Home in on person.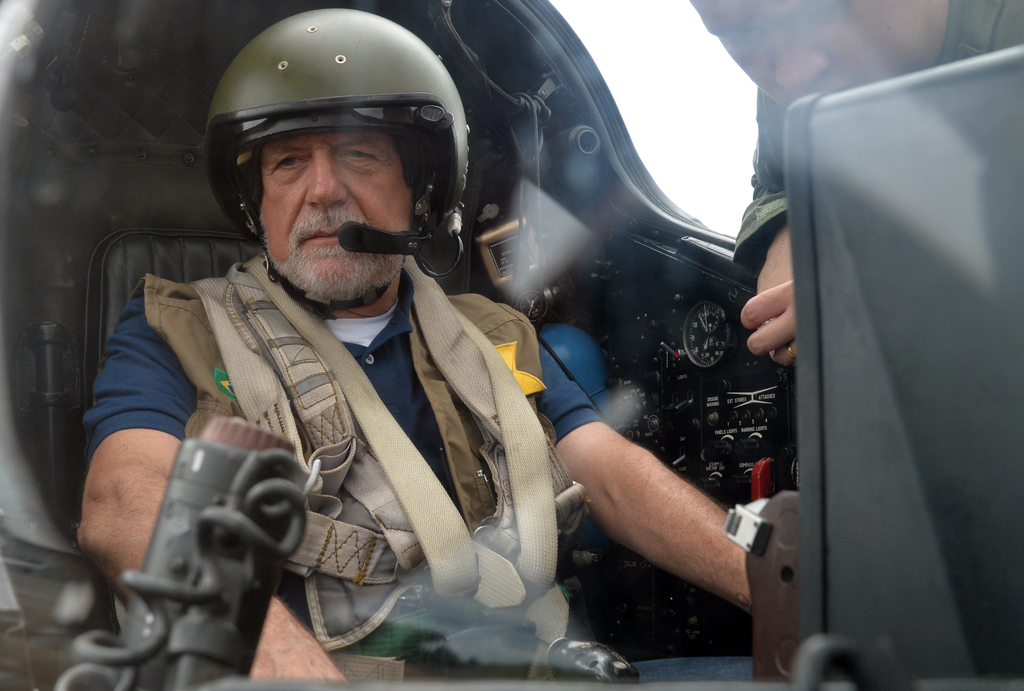
Homed in at [x1=78, y1=10, x2=767, y2=683].
